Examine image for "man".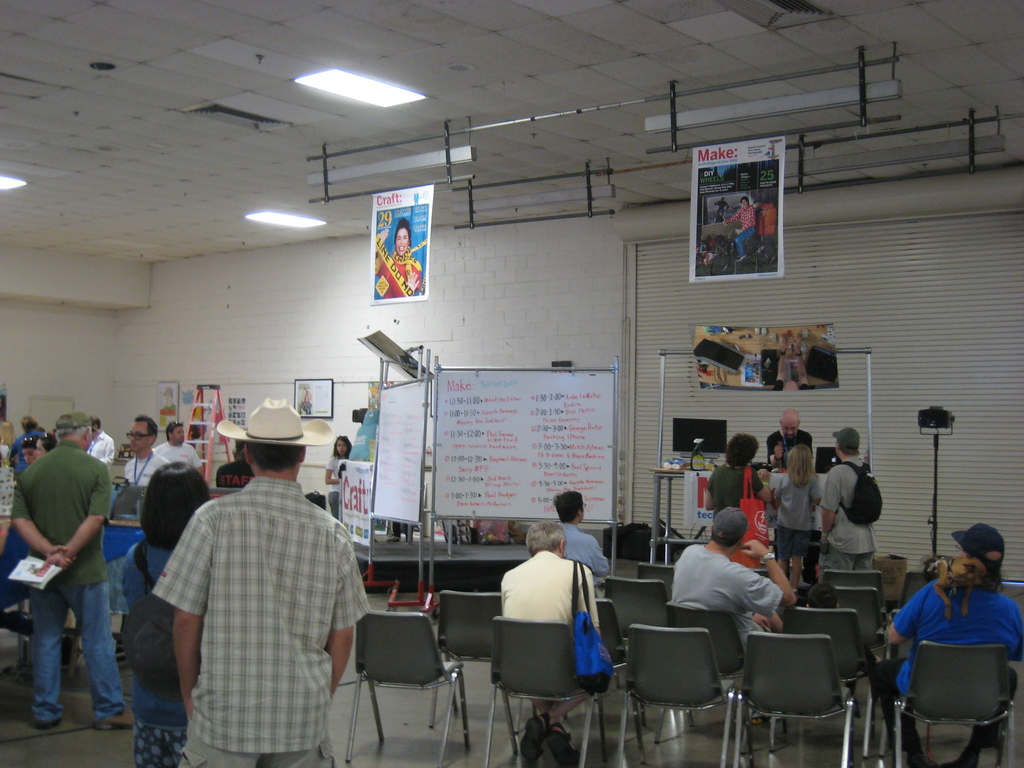
Examination result: crop(213, 438, 253, 488).
